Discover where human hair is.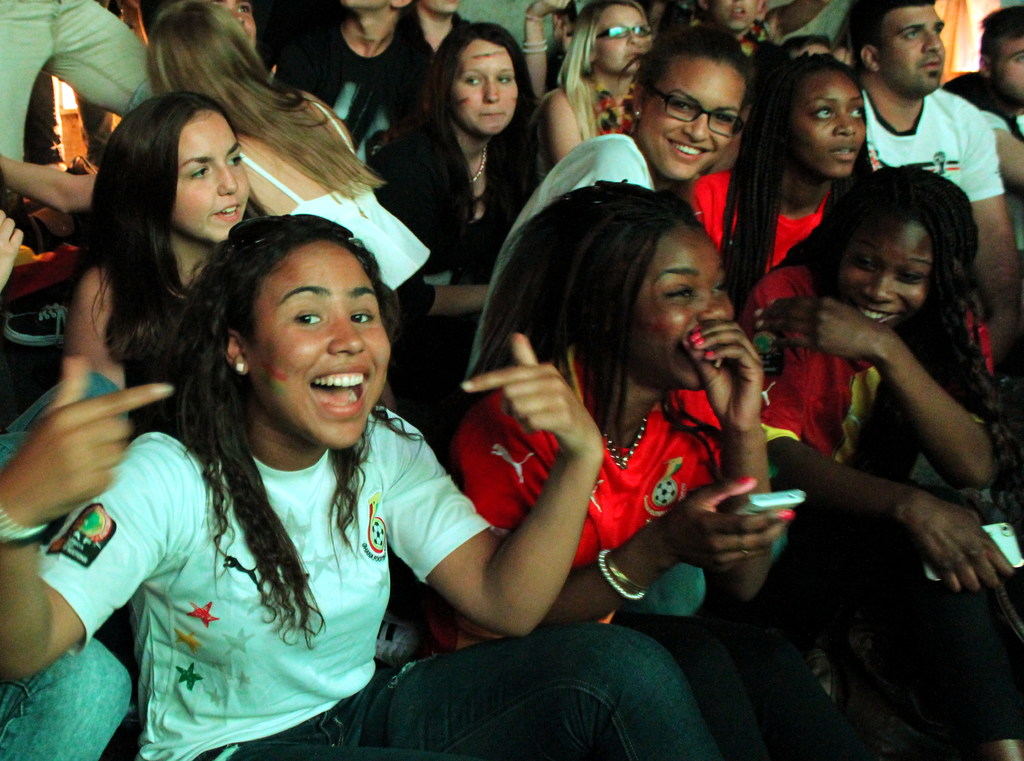
Discovered at [x1=143, y1=0, x2=387, y2=204].
